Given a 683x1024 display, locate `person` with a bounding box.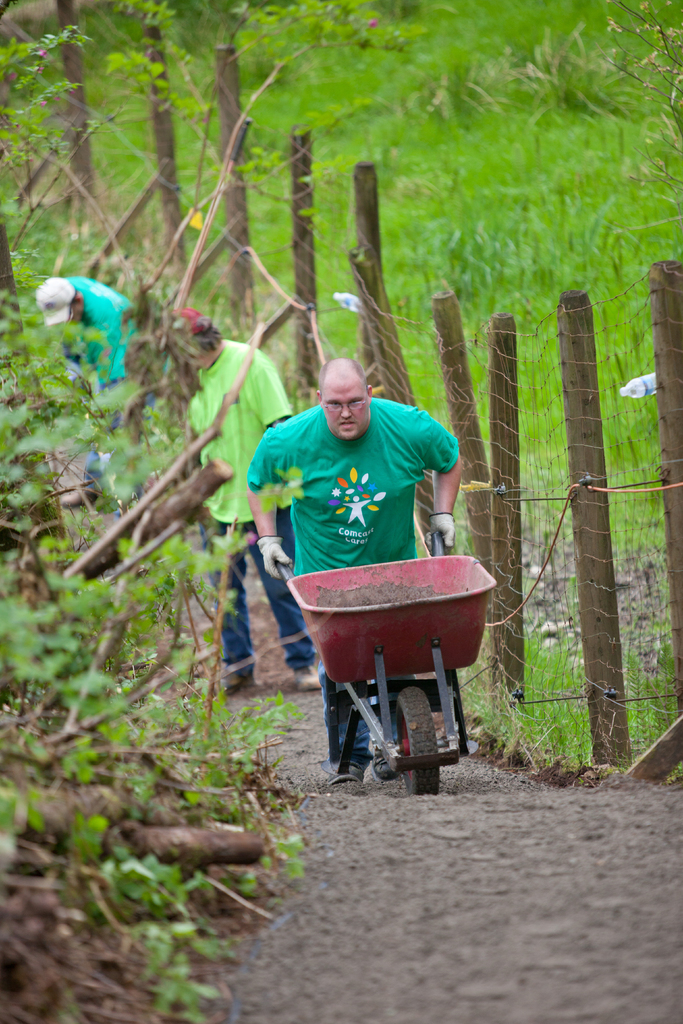
Located: rect(158, 302, 324, 708).
